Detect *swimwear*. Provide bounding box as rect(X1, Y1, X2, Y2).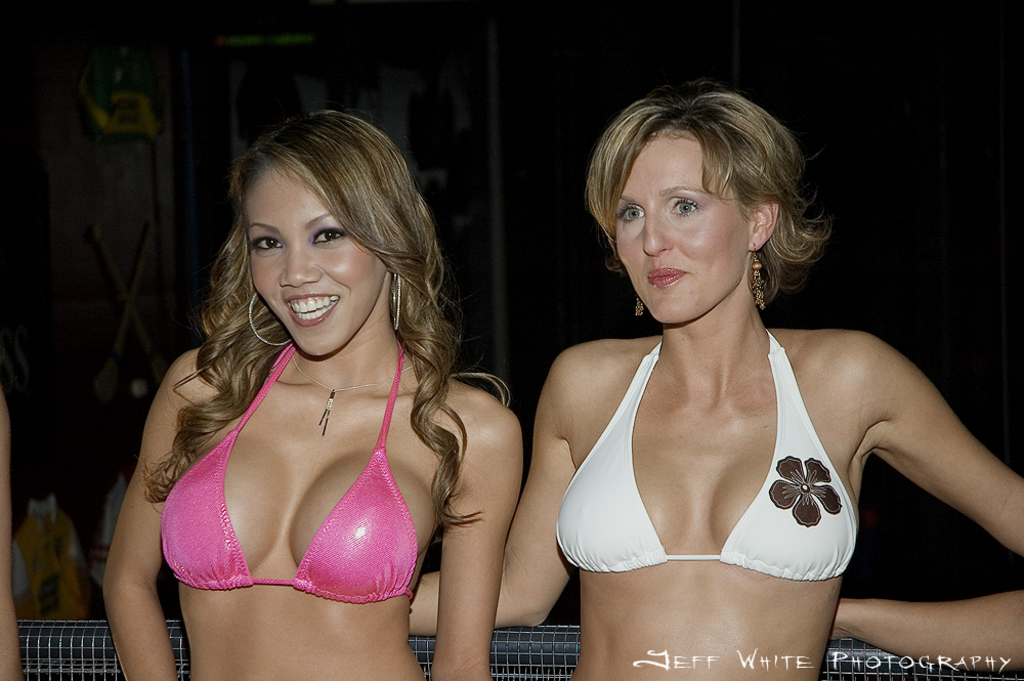
rect(555, 324, 859, 576).
